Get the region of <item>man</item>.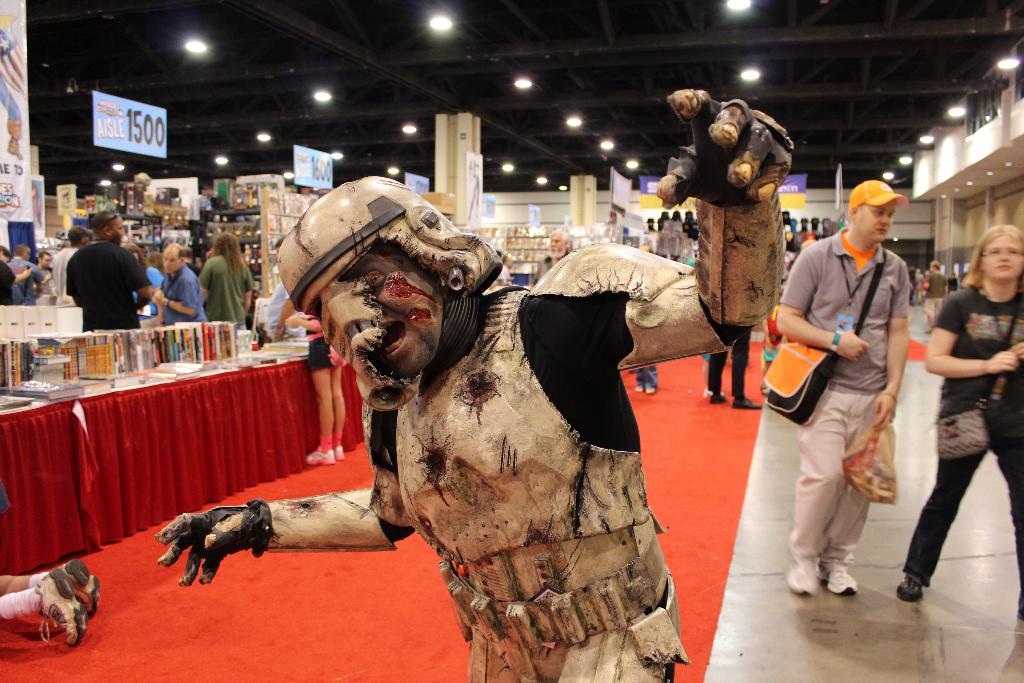
<box>267,233,307,342</box>.
